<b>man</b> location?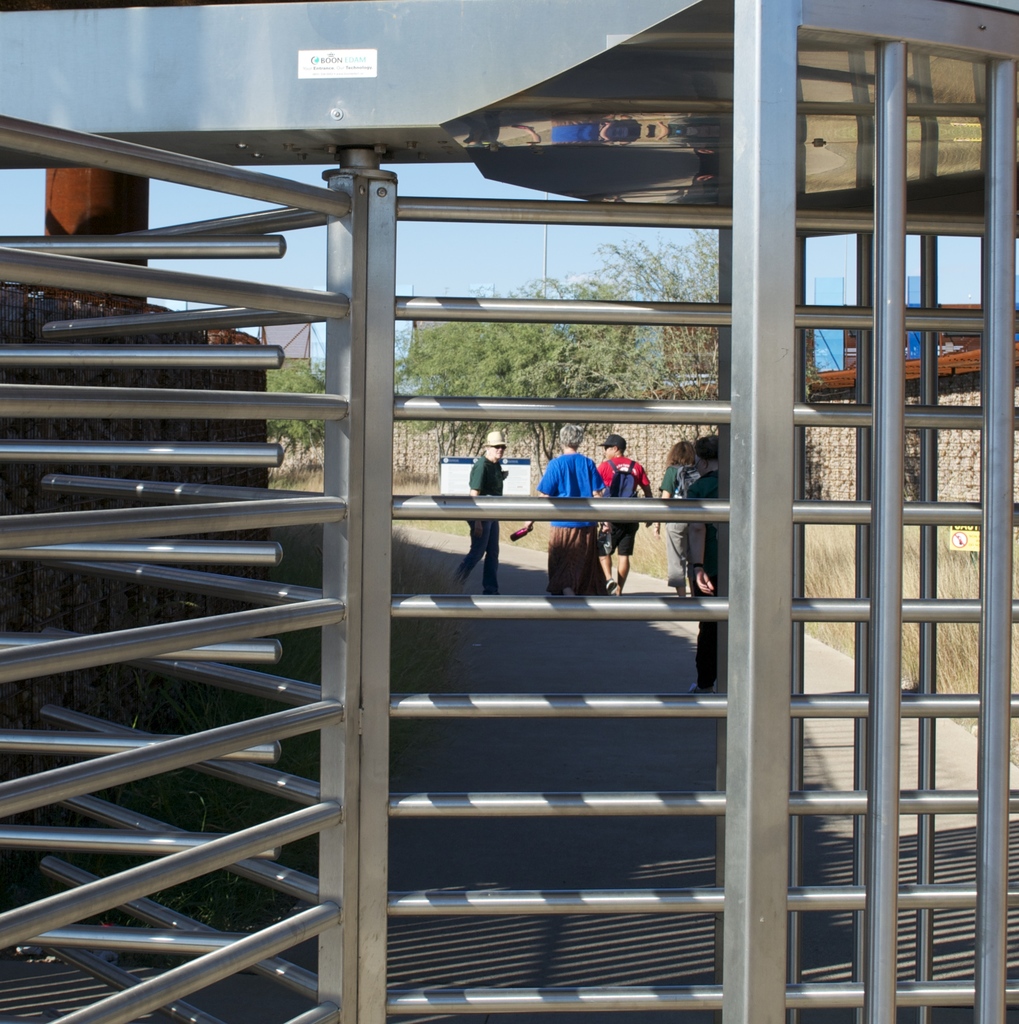
bbox=[588, 428, 654, 581]
